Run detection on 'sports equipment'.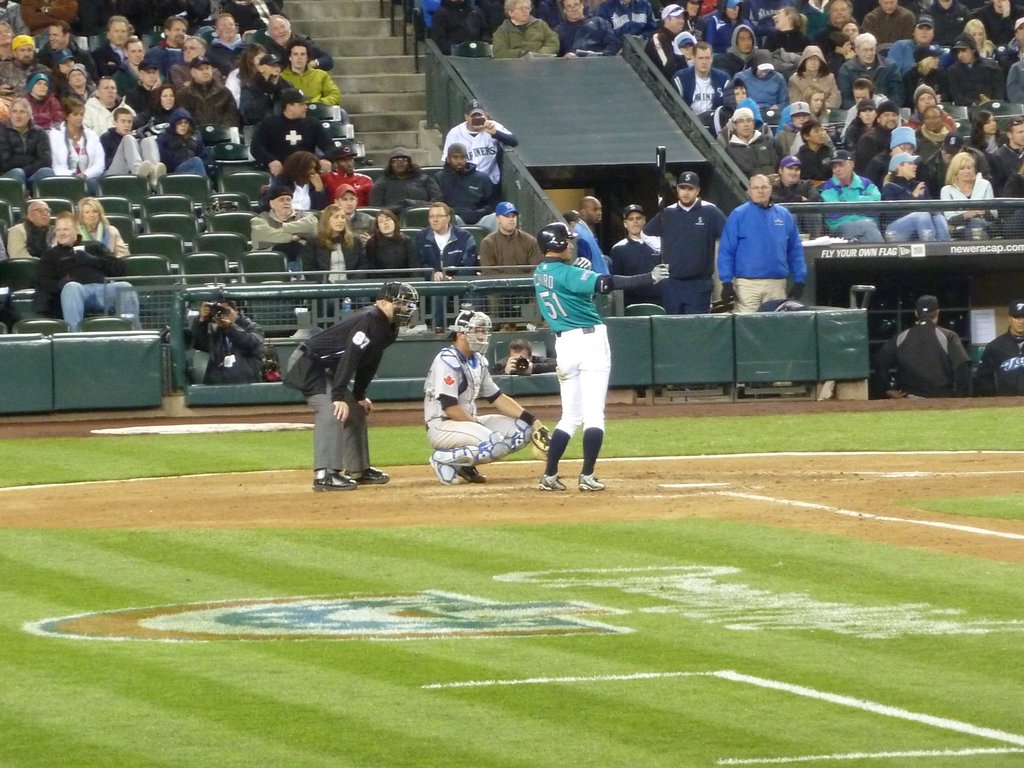
Result: bbox(531, 424, 554, 462).
